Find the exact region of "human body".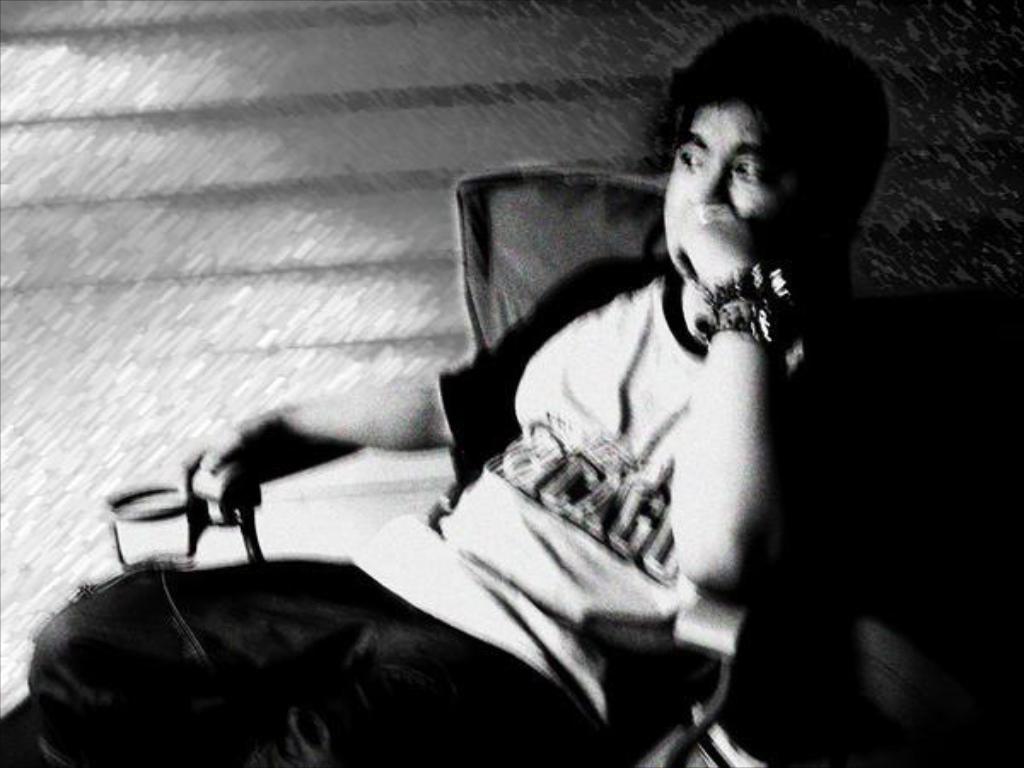
Exact region: <bbox>162, 109, 905, 732</bbox>.
